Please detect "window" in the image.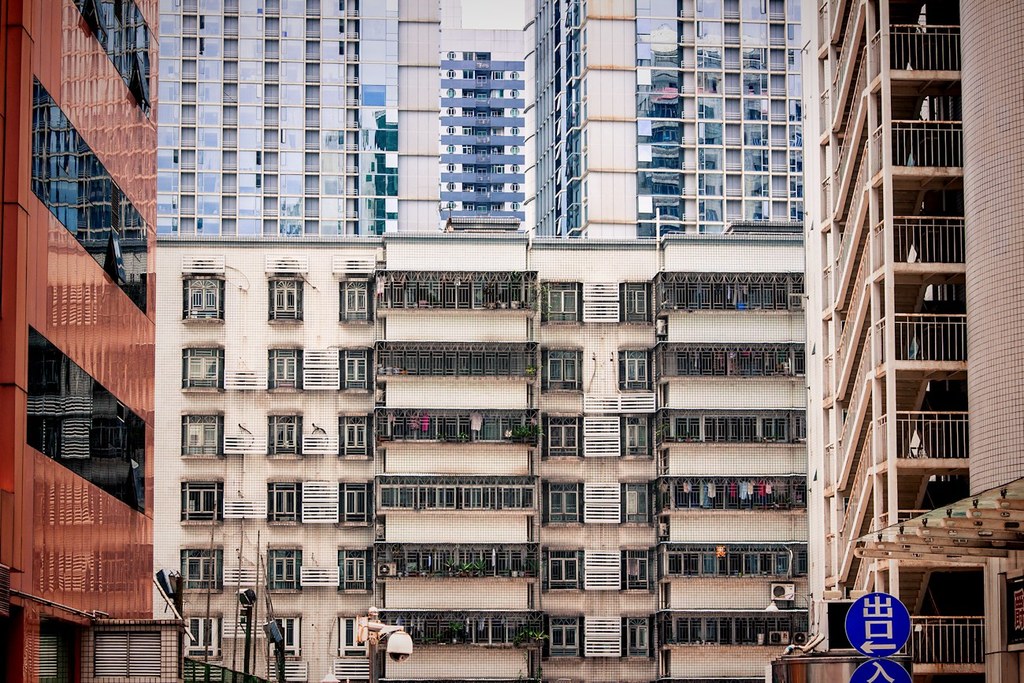
629,552,651,585.
